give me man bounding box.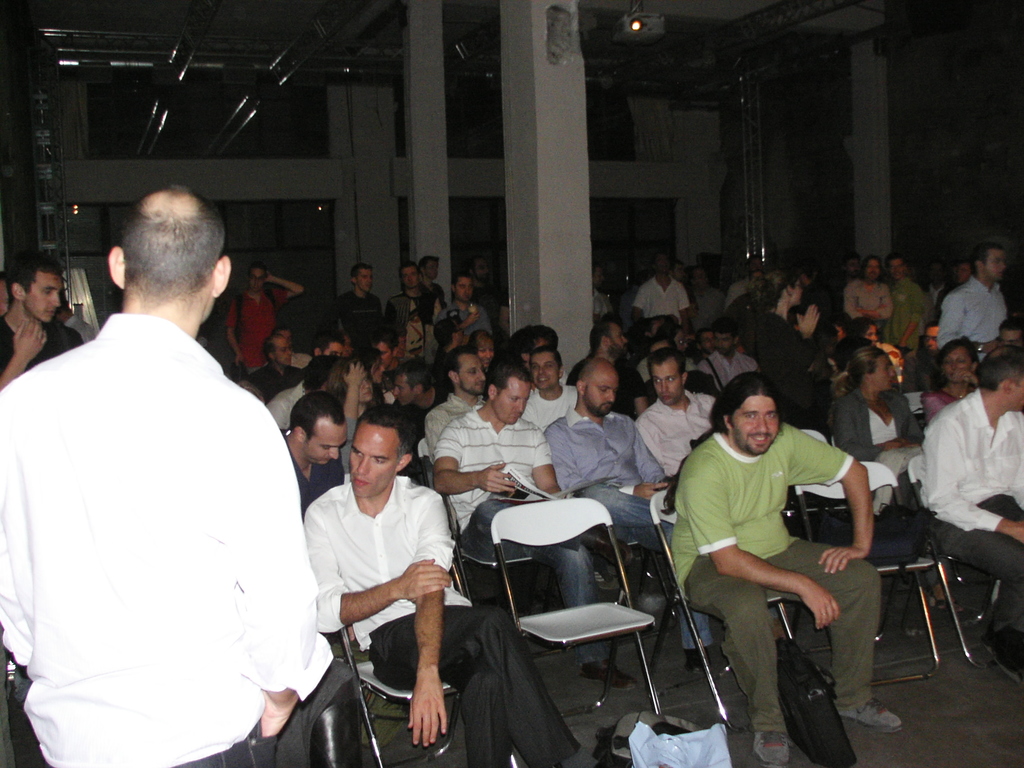
Rect(919, 349, 1023, 648).
